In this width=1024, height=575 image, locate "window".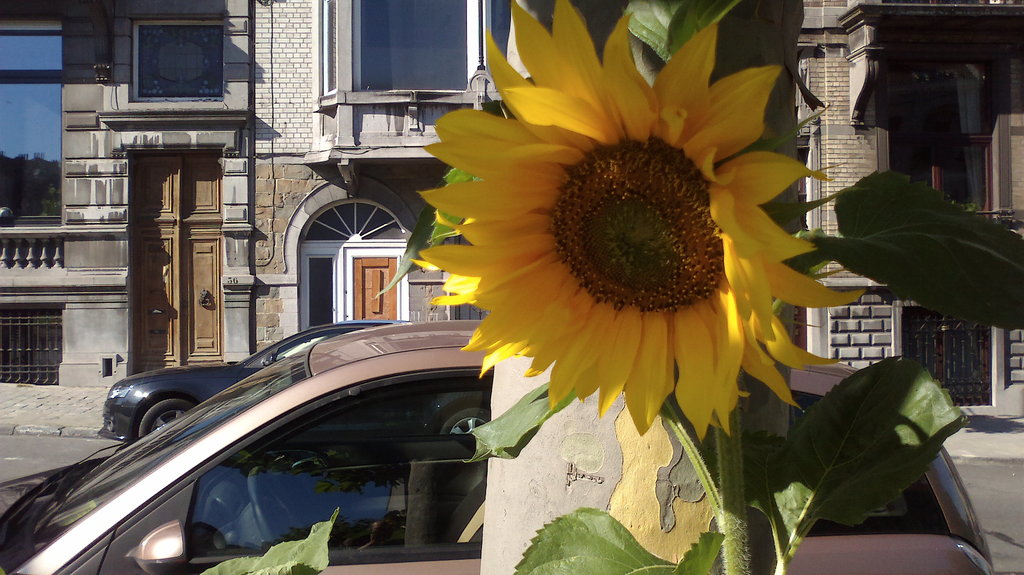
Bounding box: (x1=900, y1=304, x2=991, y2=403).
